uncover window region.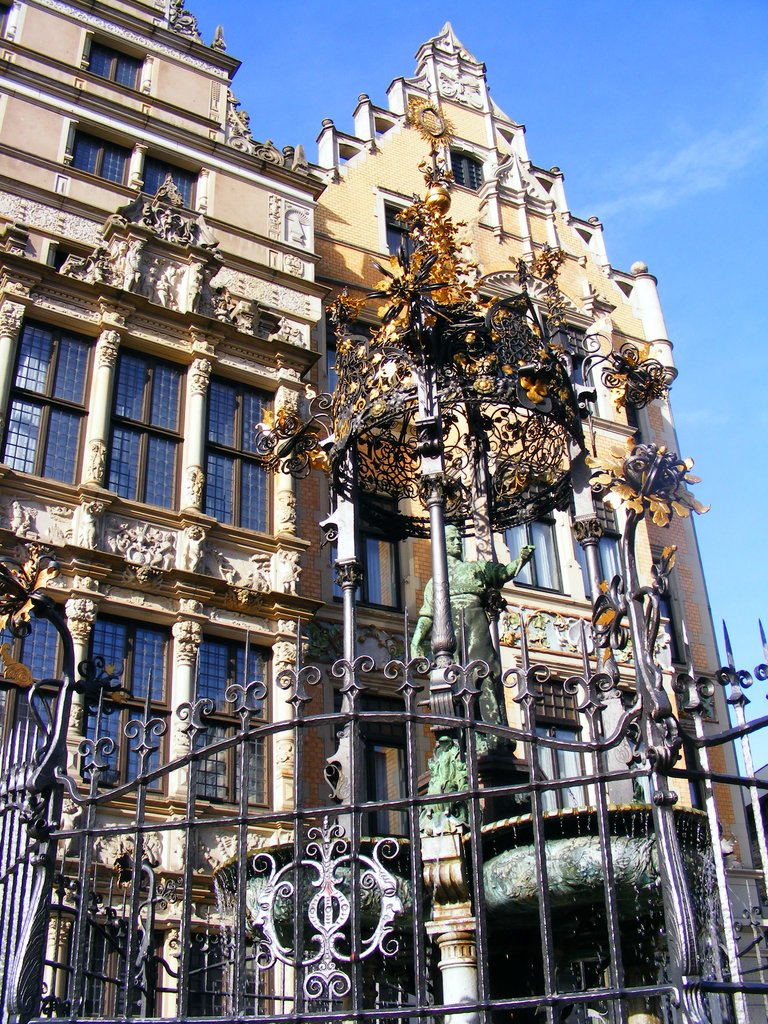
Uncovered: bbox=(93, 349, 188, 508).
